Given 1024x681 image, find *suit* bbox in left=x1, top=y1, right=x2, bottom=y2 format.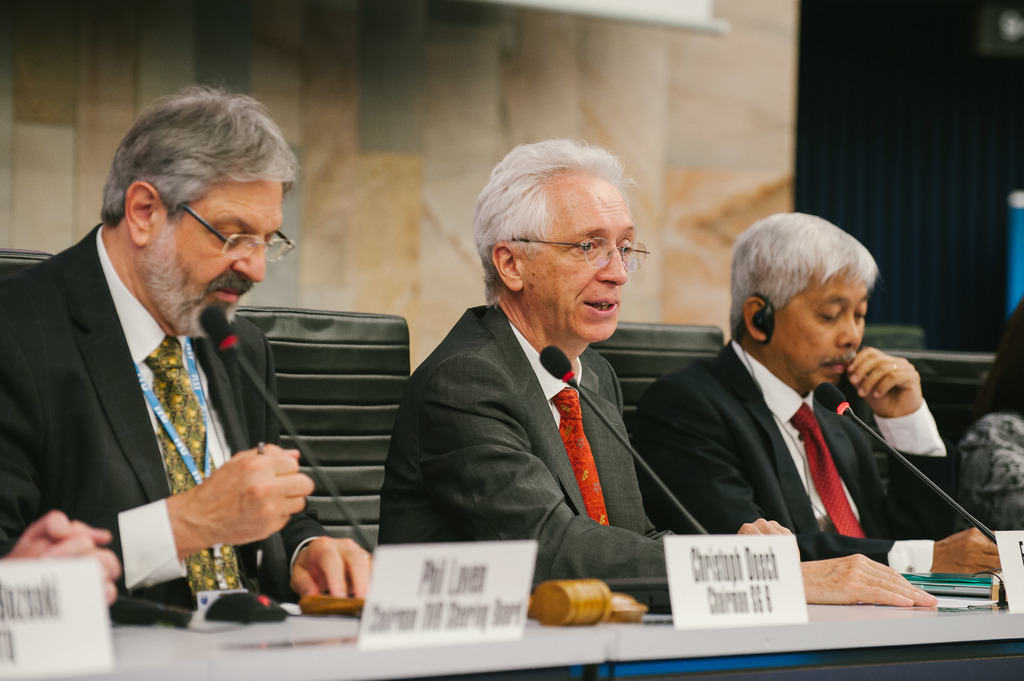
left=0, top=193, right=337, bottom=613.
